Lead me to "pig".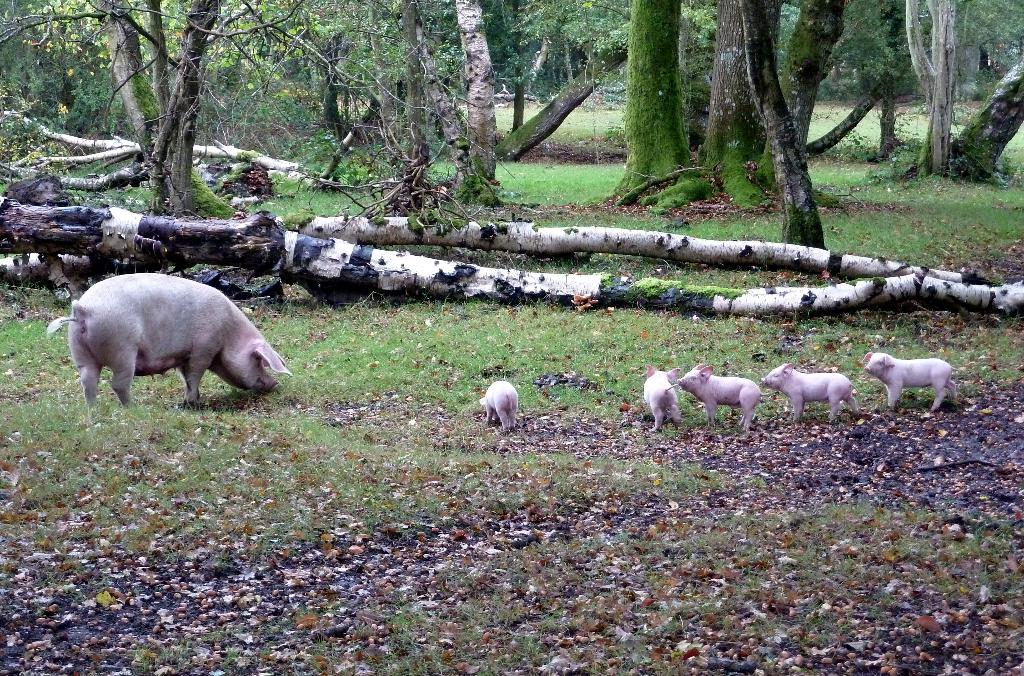
Lead to (x1=762, y1=361, x2=861, y2=422).
